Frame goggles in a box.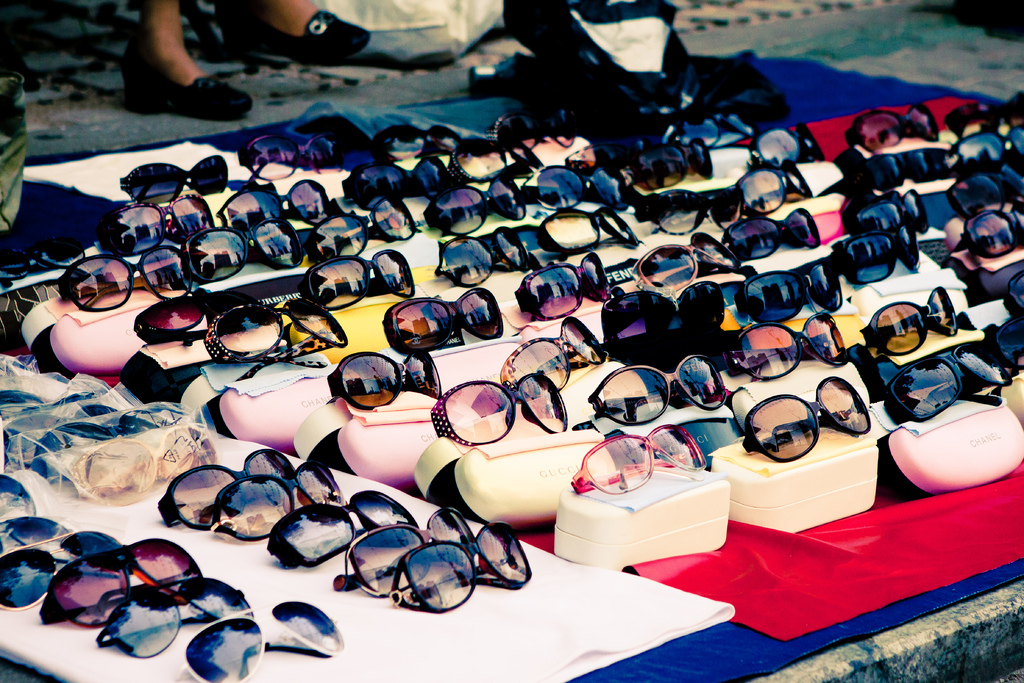
[312,197,419,245].
